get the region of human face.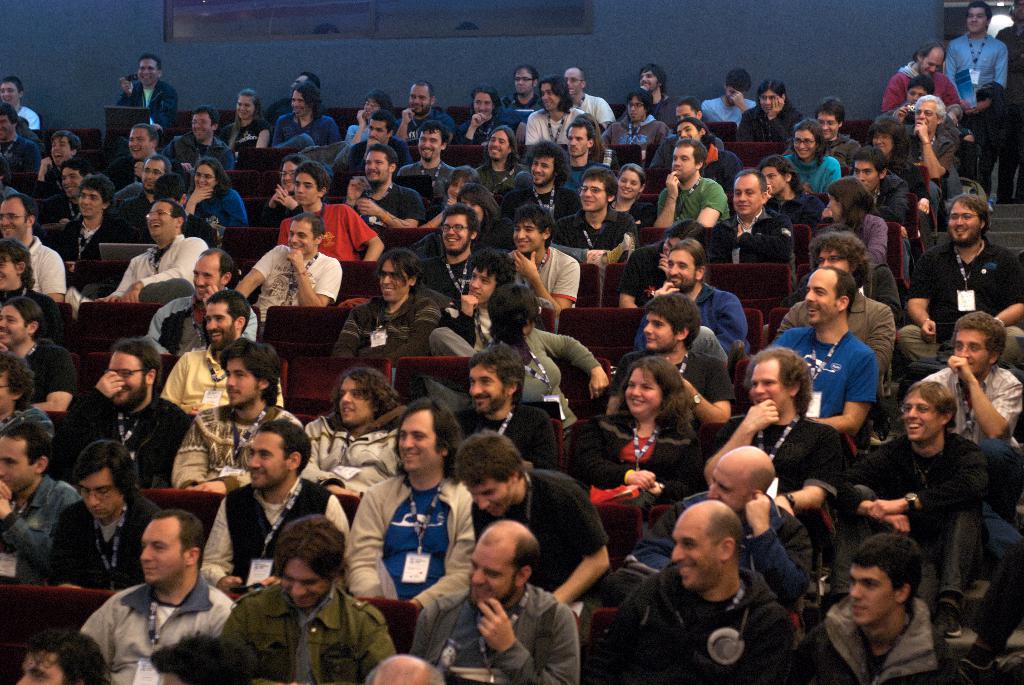
box=[0, 83, 17, 104].
